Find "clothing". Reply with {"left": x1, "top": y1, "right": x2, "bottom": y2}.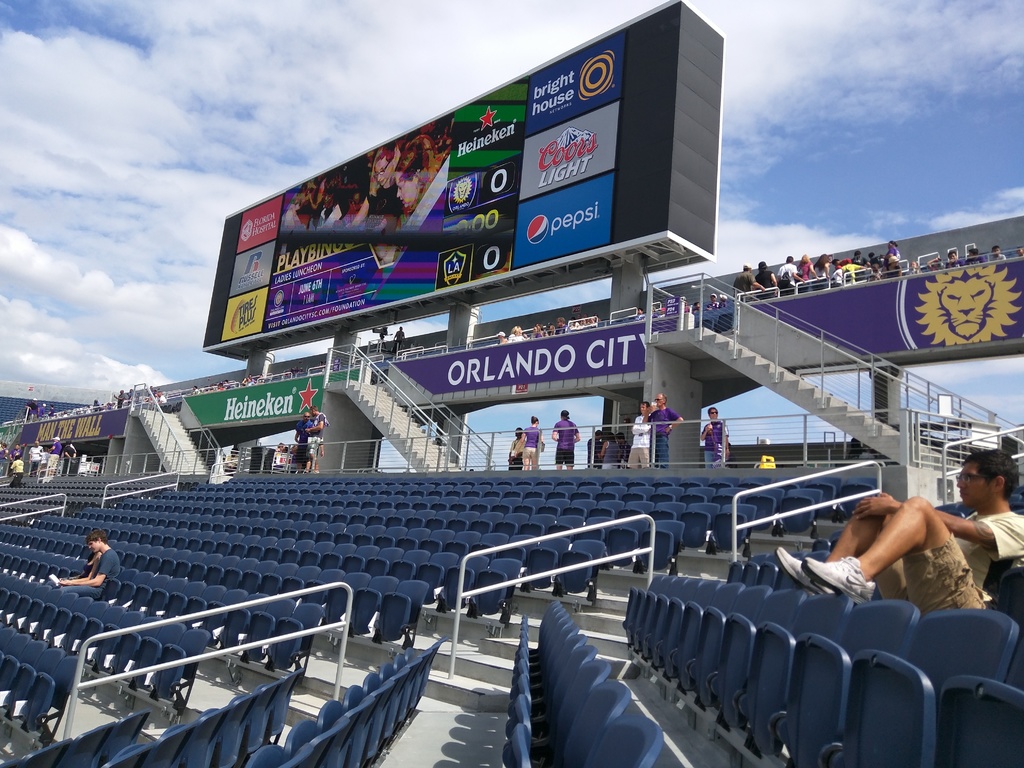
{"left": 888, "top": 248, "right": 900, "bottom": 274}.
